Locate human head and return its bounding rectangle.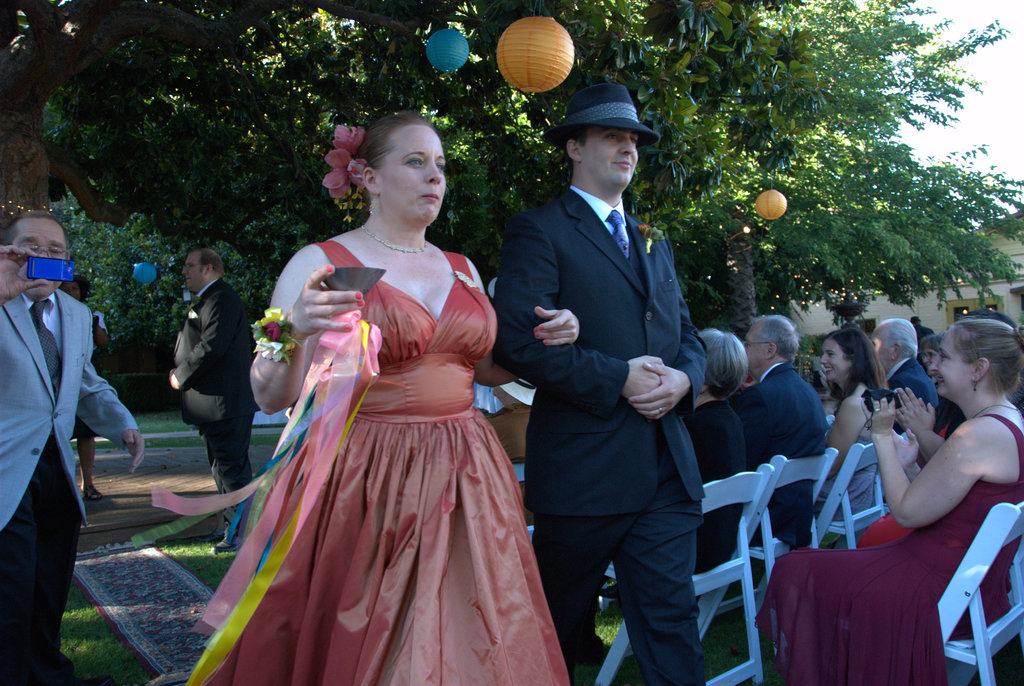
[819, 331, 872, 385].
